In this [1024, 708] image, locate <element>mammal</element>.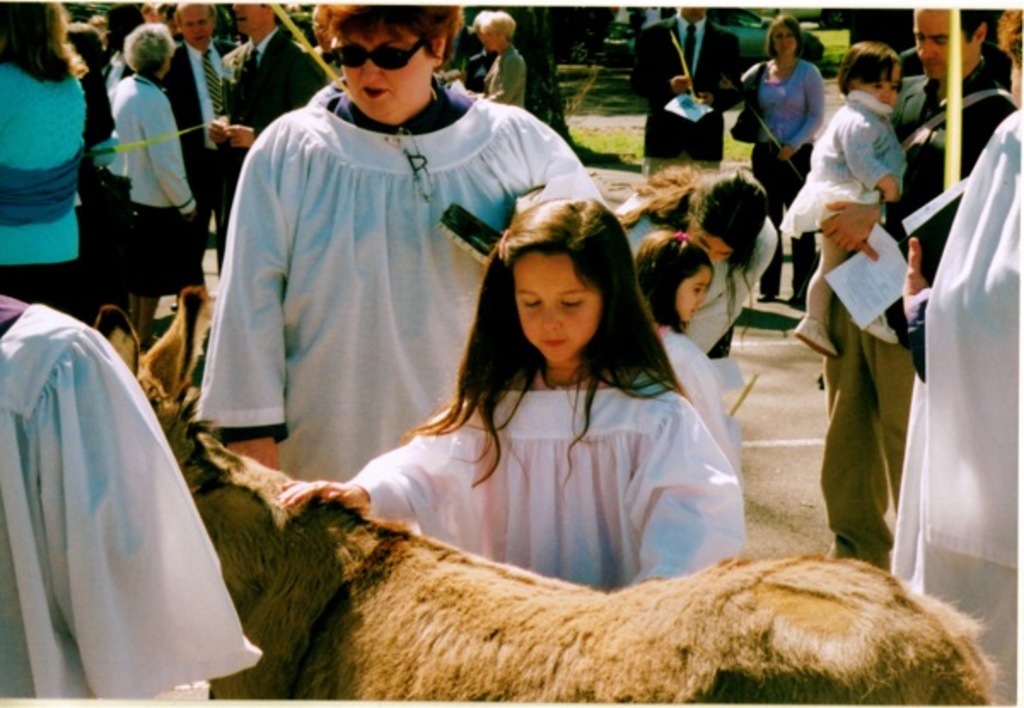
Bounding box: box=[903, 3, 1022, 696].
